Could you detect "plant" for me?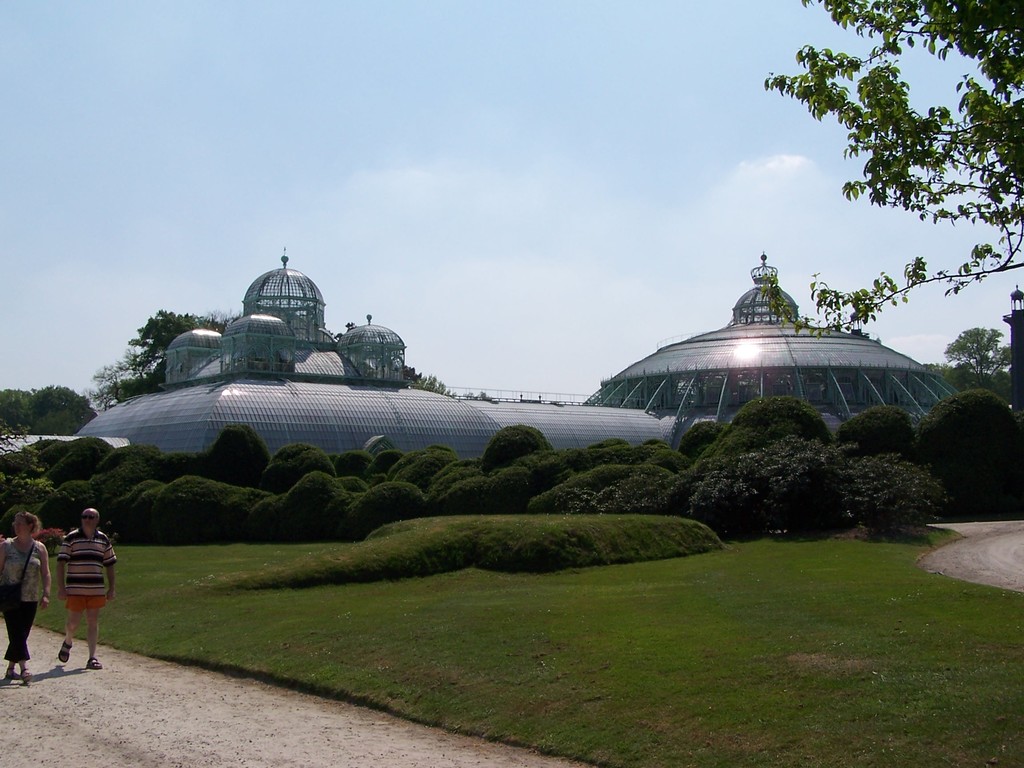
Detection result: x1=282 y1=468 x2=351 y2=549.
